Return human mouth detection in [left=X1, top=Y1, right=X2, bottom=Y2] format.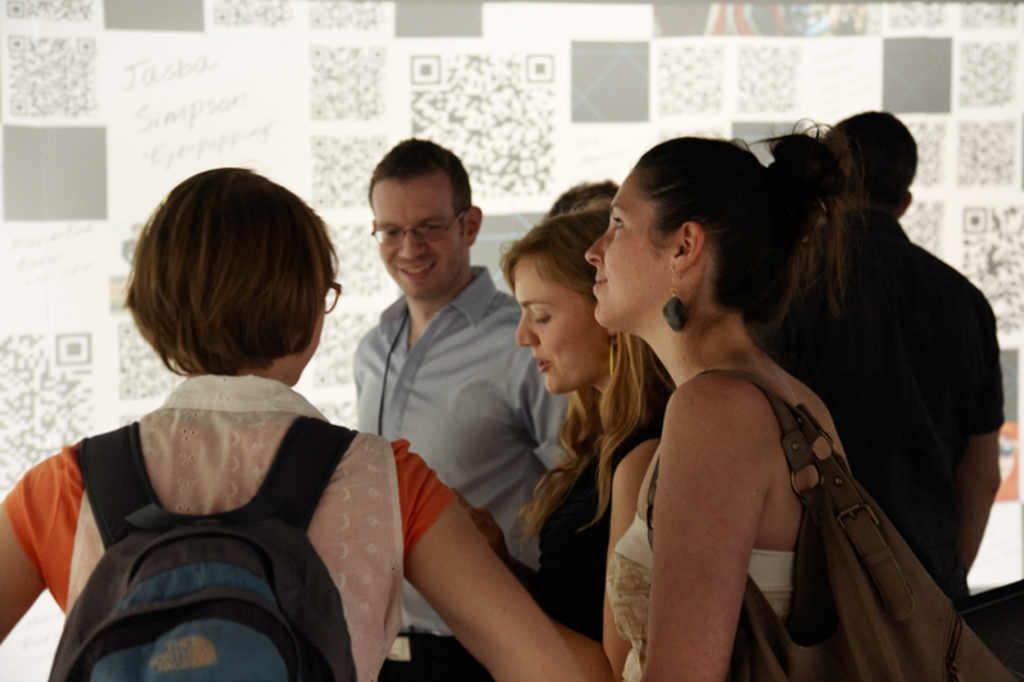
[left=534, top=357, right=549, bottom=376].
